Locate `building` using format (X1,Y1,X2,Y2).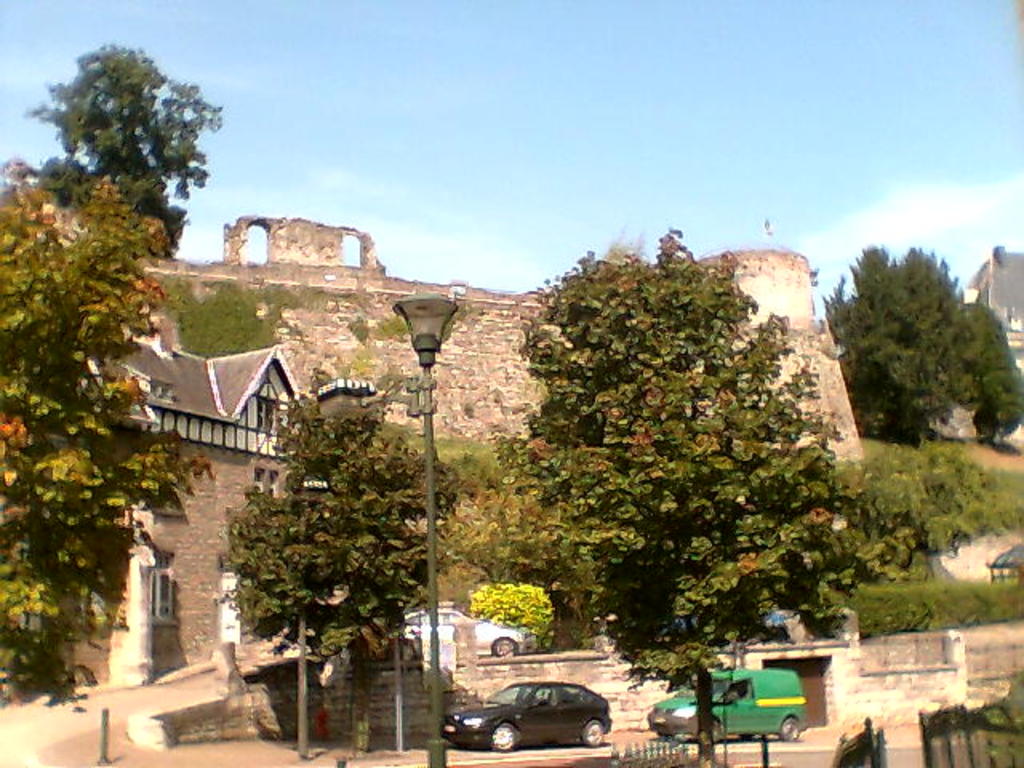
(75,334,376,685).
